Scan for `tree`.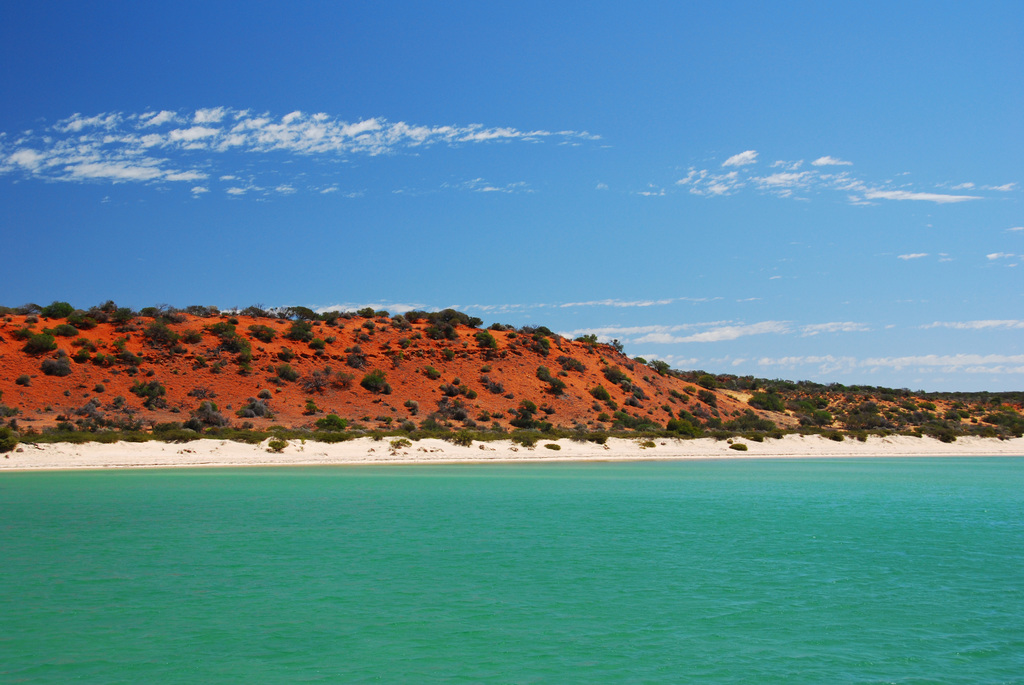
Scan result: 419/308/432/318.
